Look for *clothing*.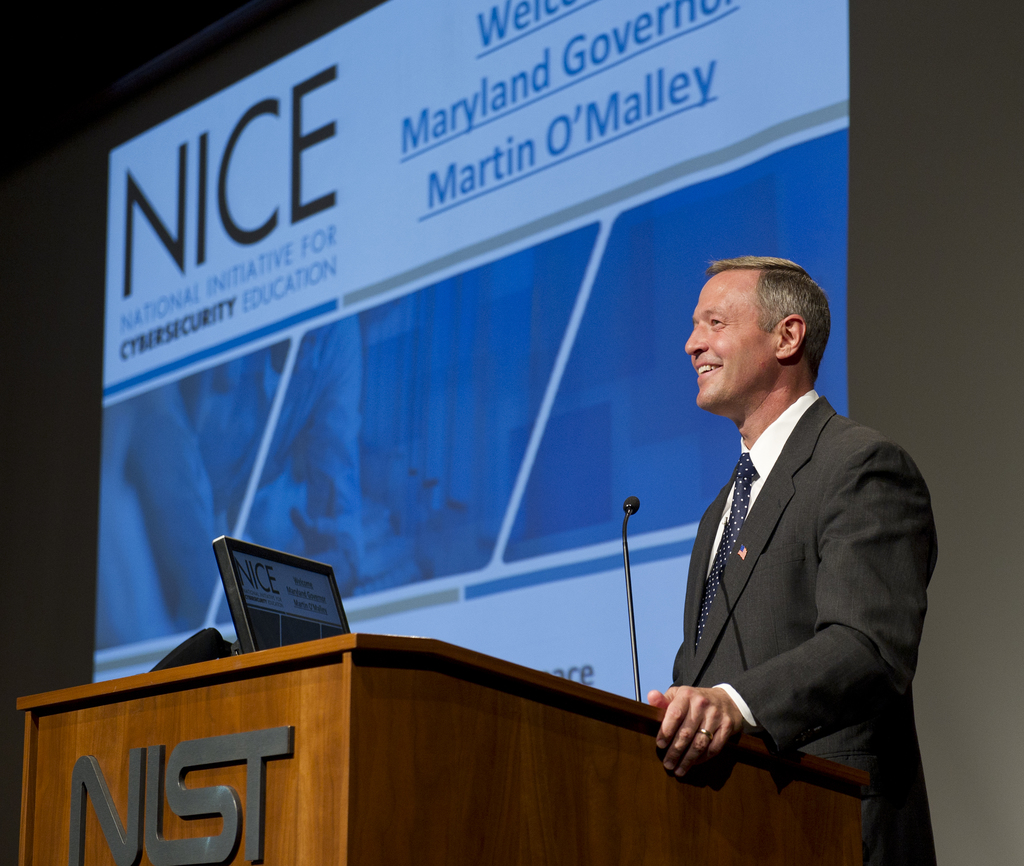
Found: select_region(678, 397, 924, 865).
